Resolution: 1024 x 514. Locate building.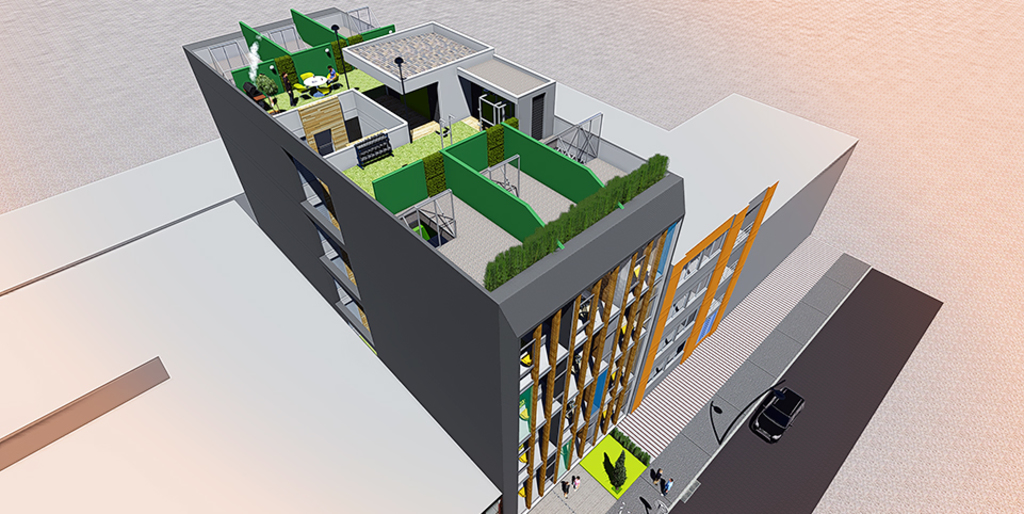
Rect(183, 11, 861, 513).
